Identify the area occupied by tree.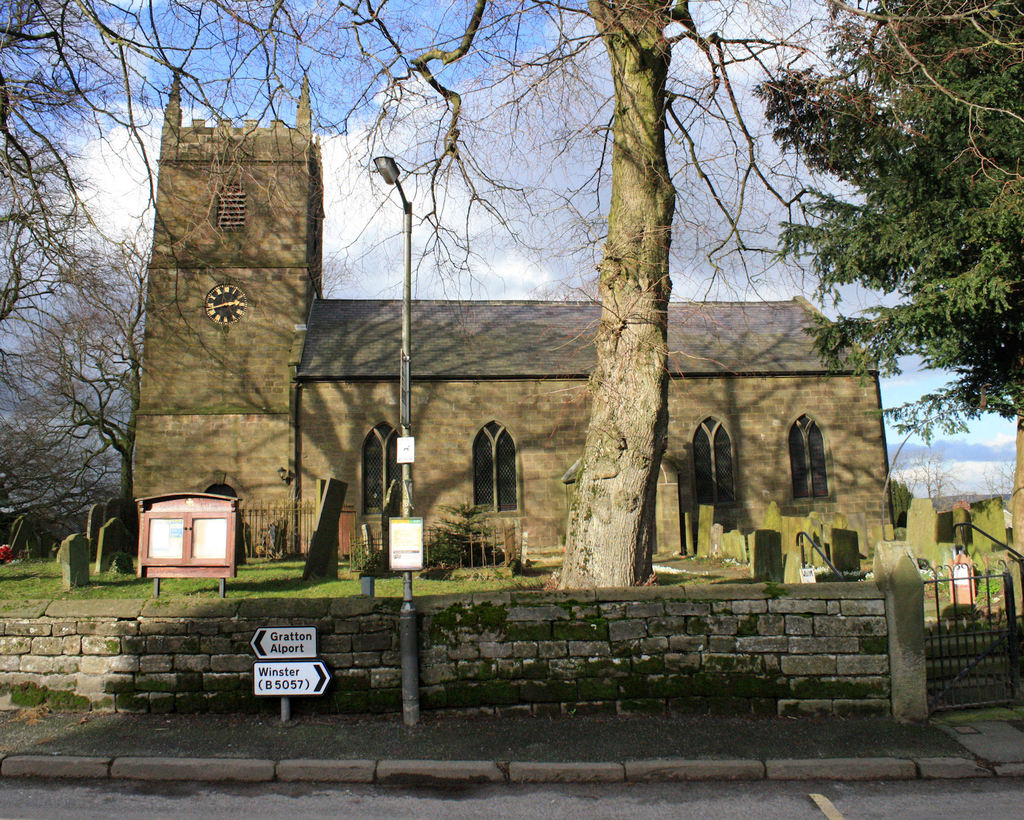
Area: x1=762 y1=10 x2=1010 y2=522.
